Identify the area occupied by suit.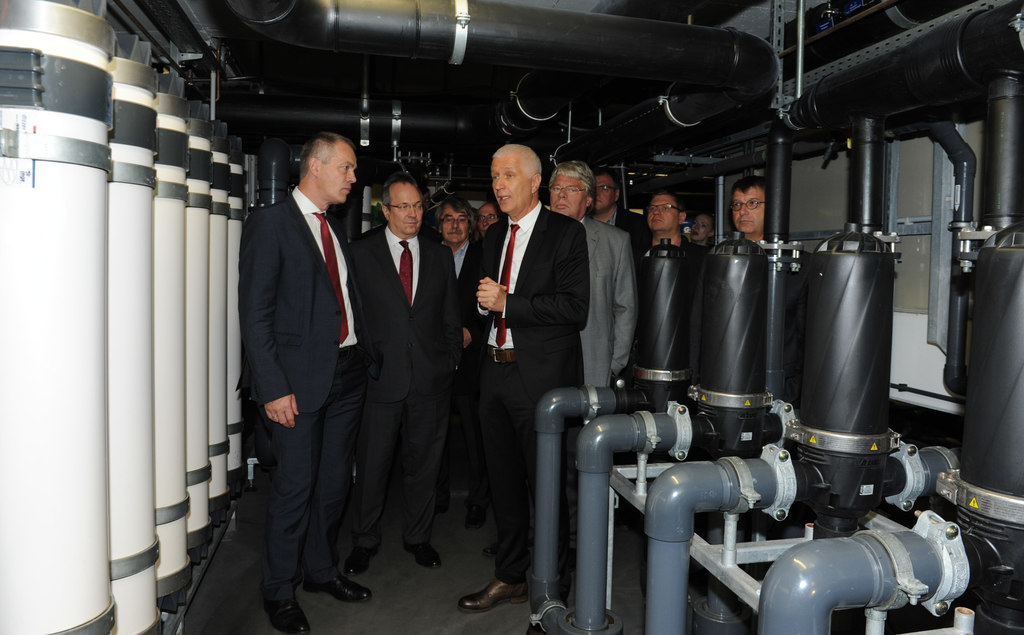
Area: 342,226,463,547.
